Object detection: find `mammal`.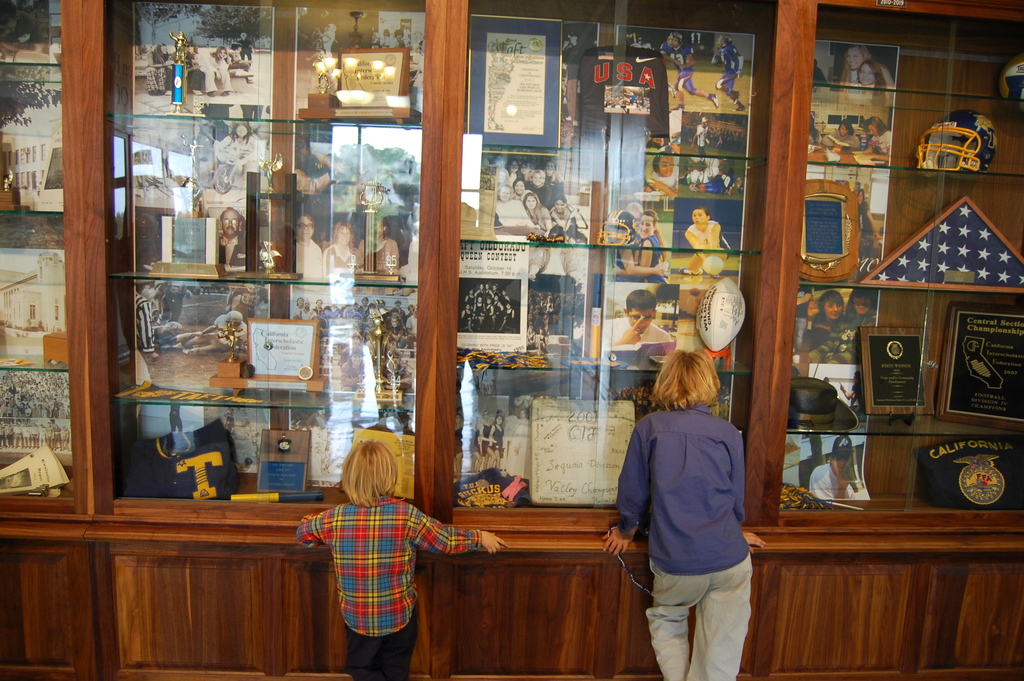
<region>163, 279, 182, 318</region>.
